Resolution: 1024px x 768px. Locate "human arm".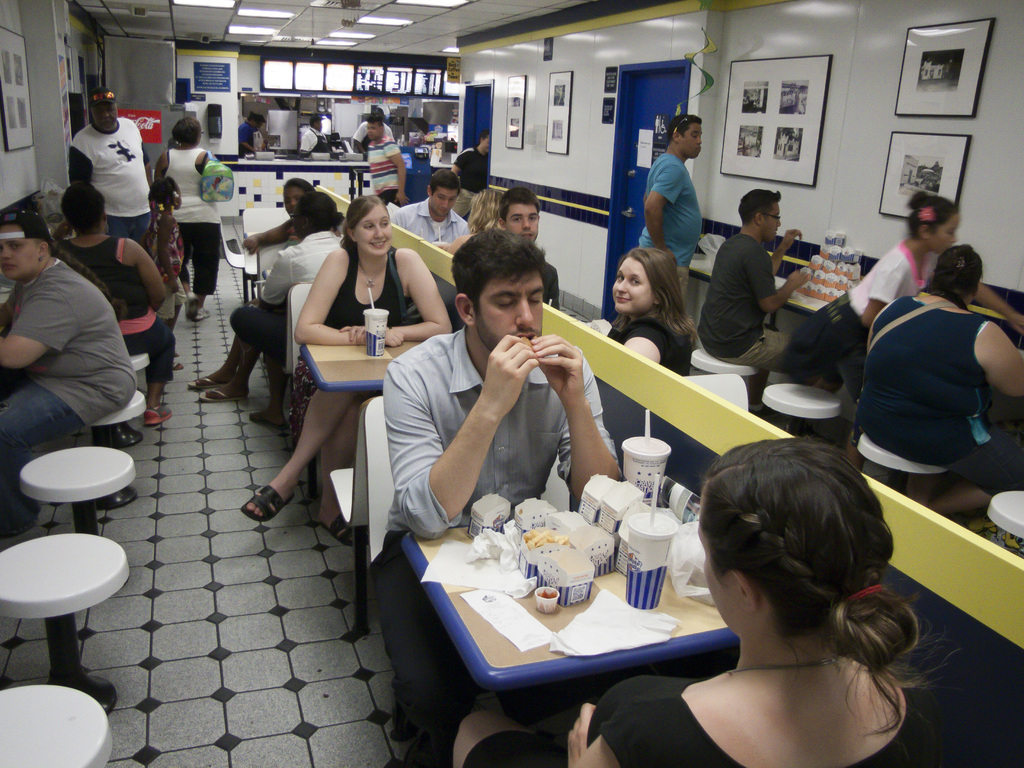
Rect(334, 243, 454, 346).
